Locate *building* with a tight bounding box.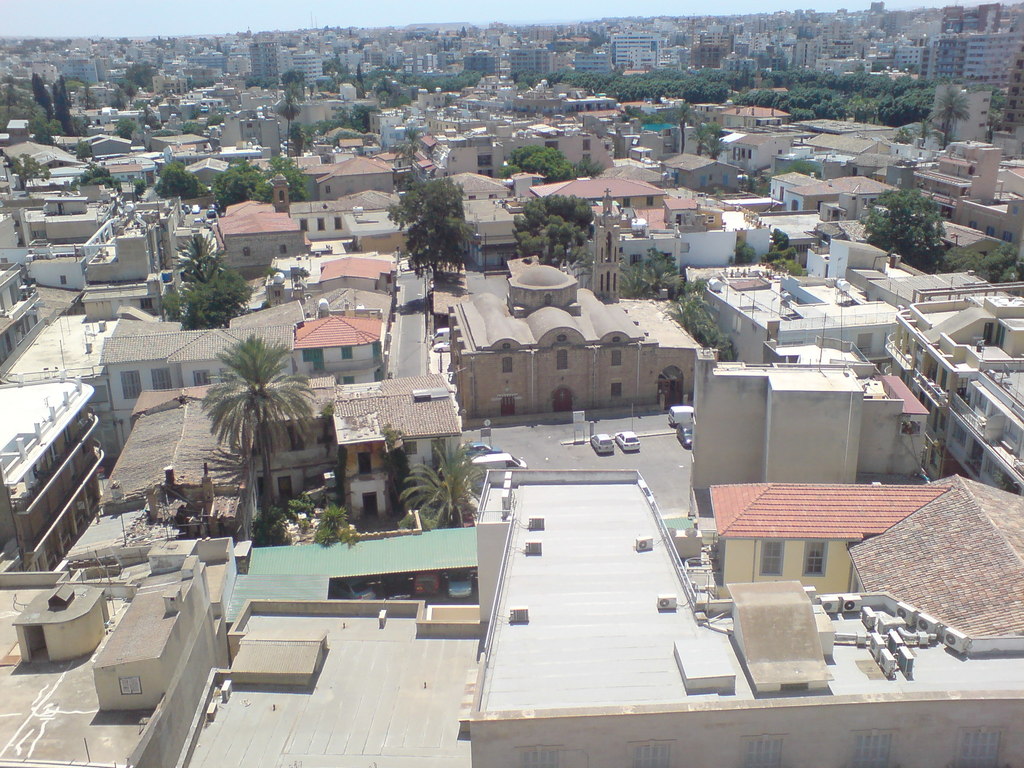
[689,347,929,522].
